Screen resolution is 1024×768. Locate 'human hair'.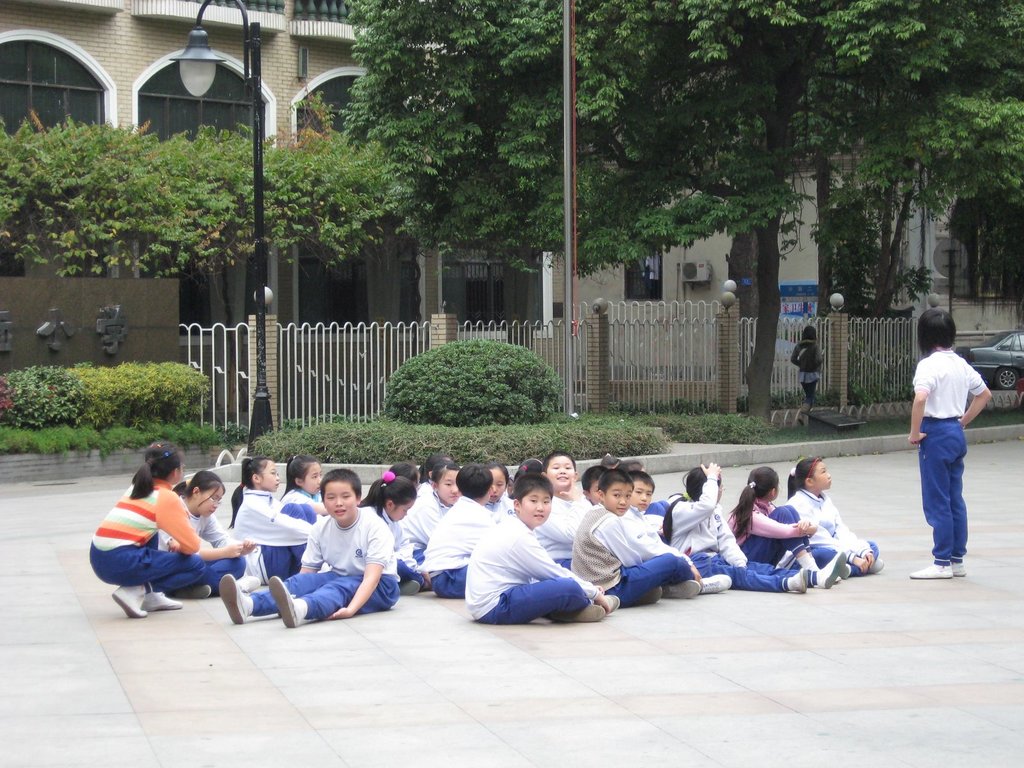
<box>728,463,782,540</box>.
